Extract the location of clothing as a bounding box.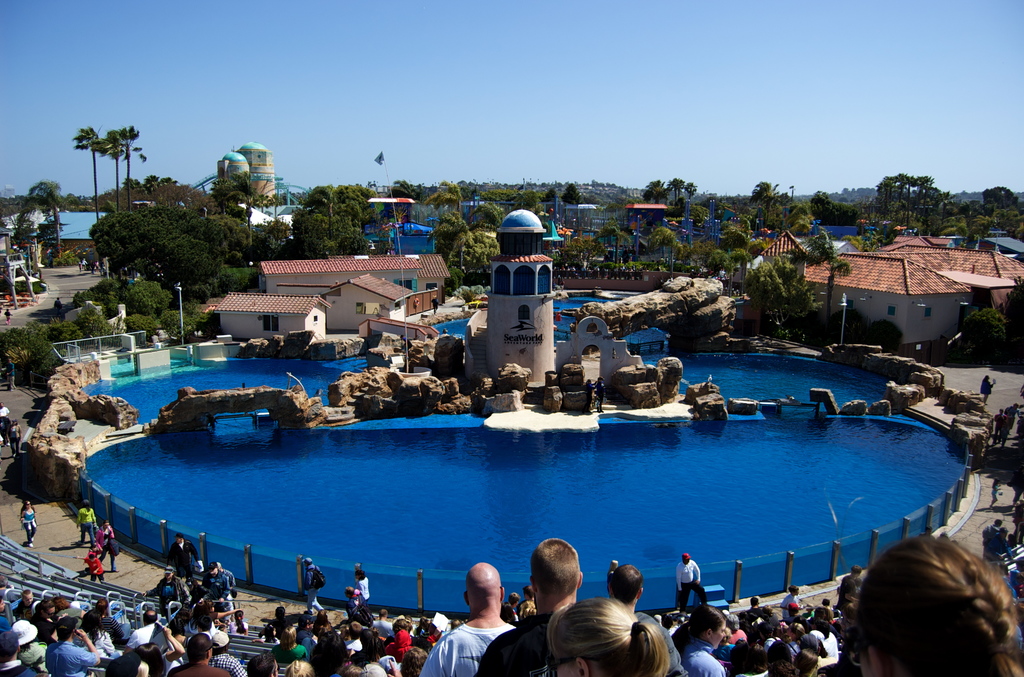
(left=9, top=421, right=25, bottom=450).
